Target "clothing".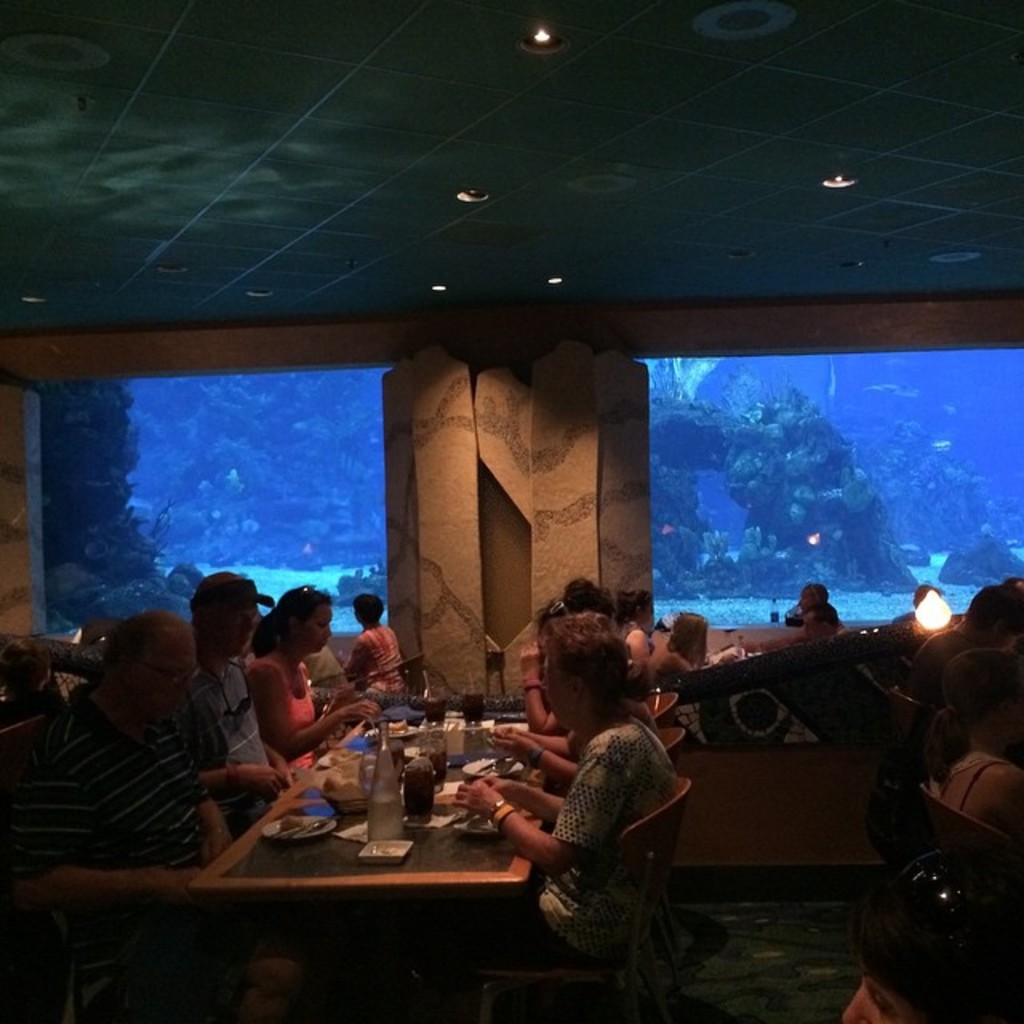
Target region: BBox(918, 744, 1022, 795).
